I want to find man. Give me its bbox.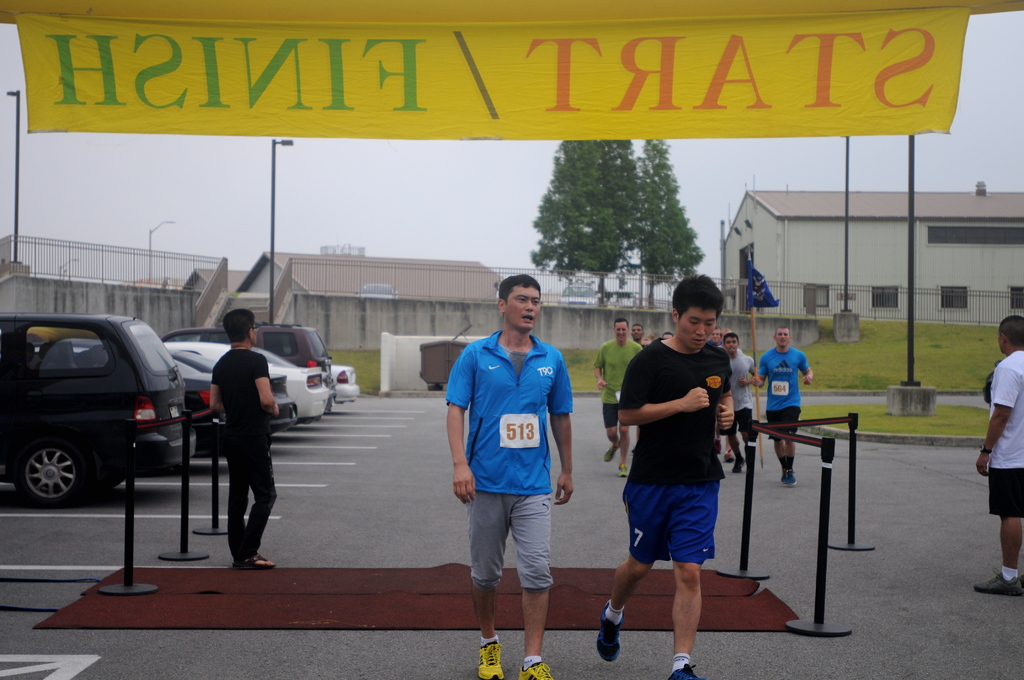
720:331:755:469.
